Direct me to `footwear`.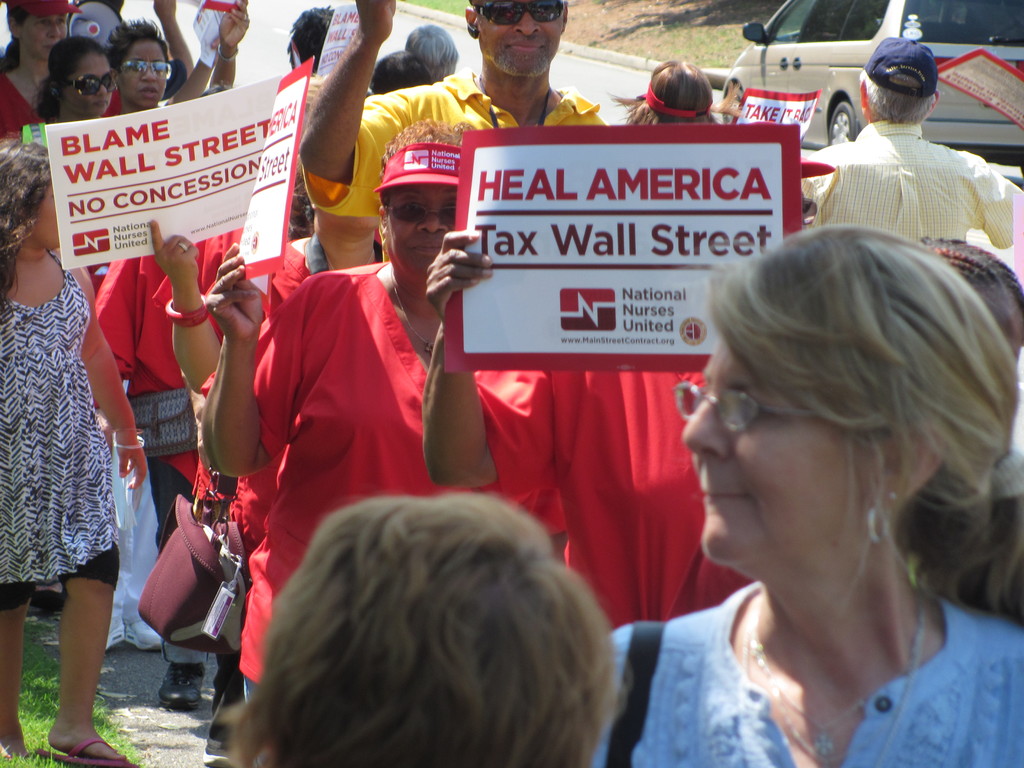
Direction: [x1=160, y1=658, x2=204, y2=708].
